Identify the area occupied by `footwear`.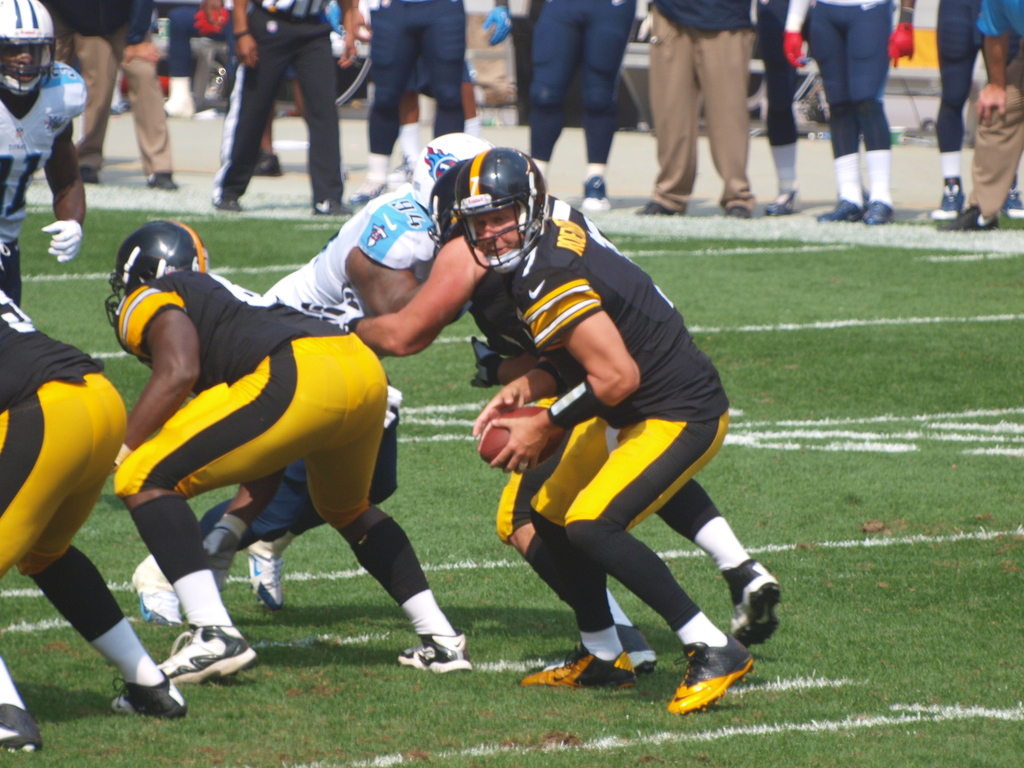
Area: {"x1": 634, "y1": 202, "x2": 686, "y2": 216}.
